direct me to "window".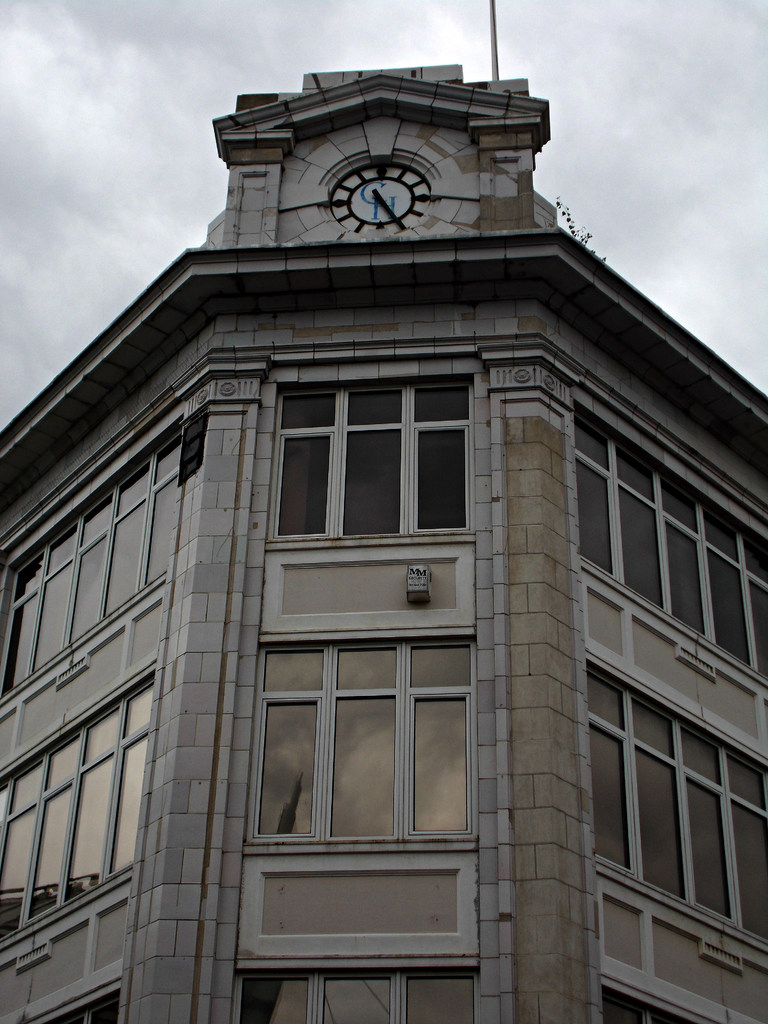
Direction: left=573, top=395, right=767, bottom=680.
